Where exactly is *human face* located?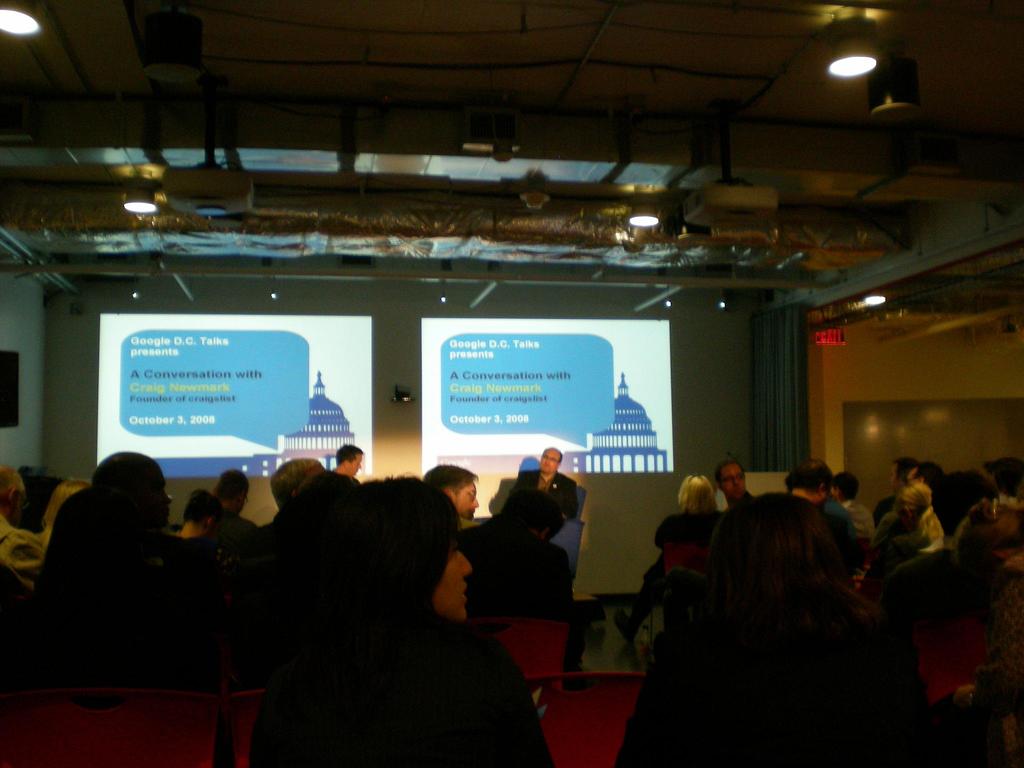
Its bounding box is {"left": 344, "top": 456, "right": 362, "bottom": 477}.
